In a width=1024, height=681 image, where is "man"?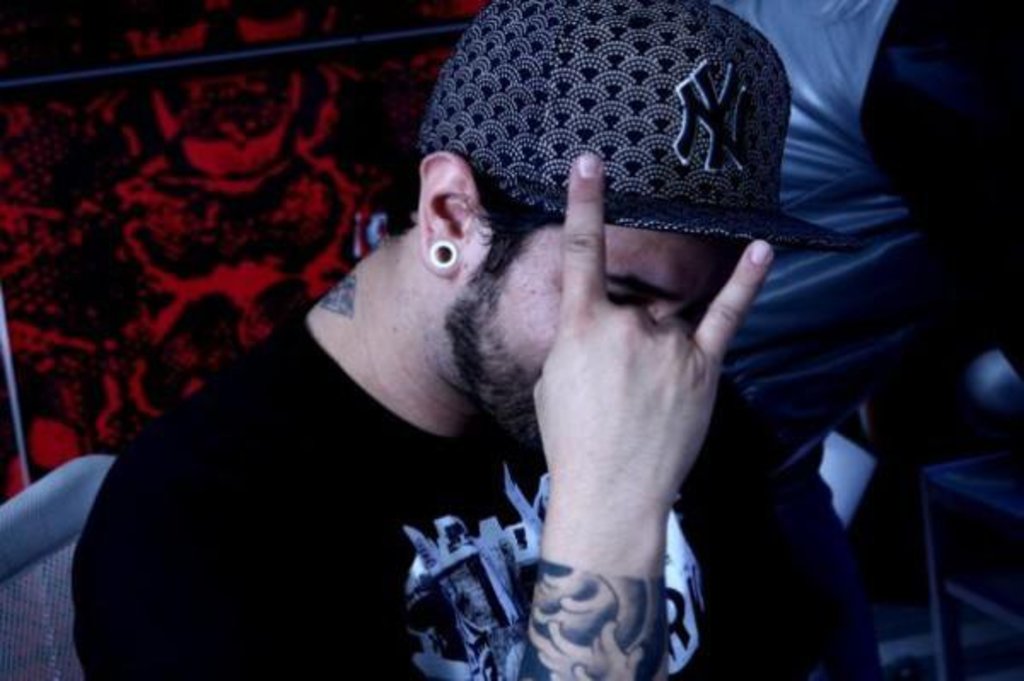
left=92, top=49, right=857, bottom=676.
